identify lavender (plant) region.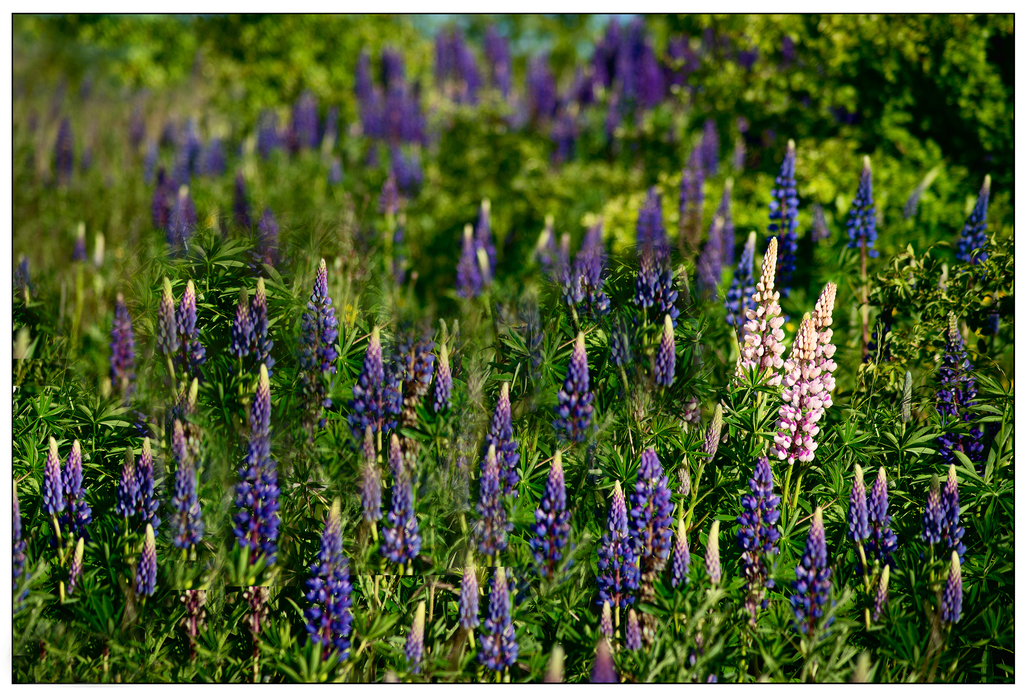
Region: x1=596 y1=477 x2=643 y2=688.
